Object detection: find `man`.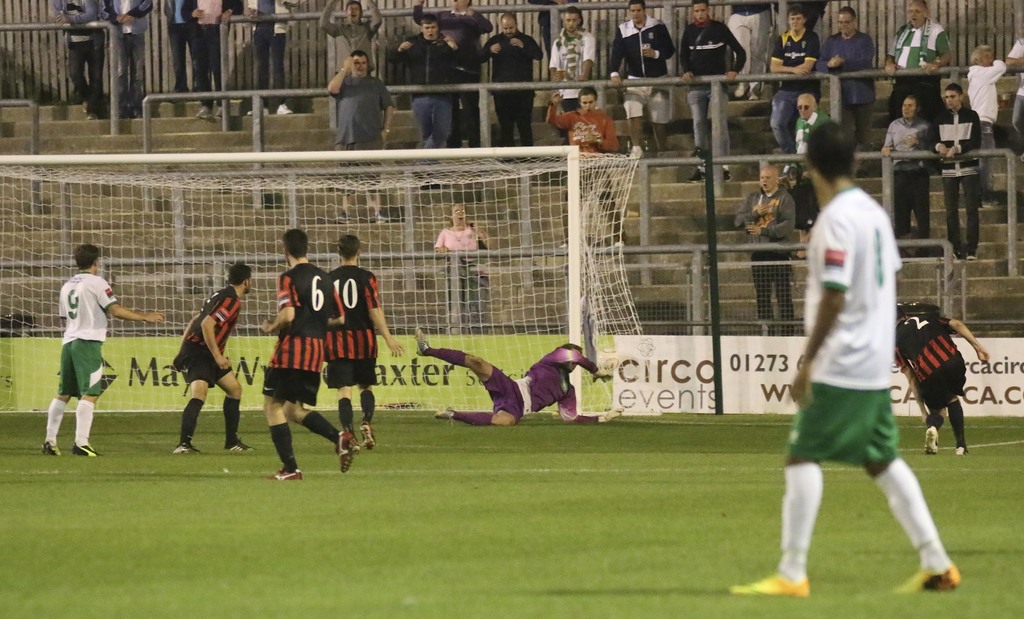
crop(397, 11, 465, 175).
